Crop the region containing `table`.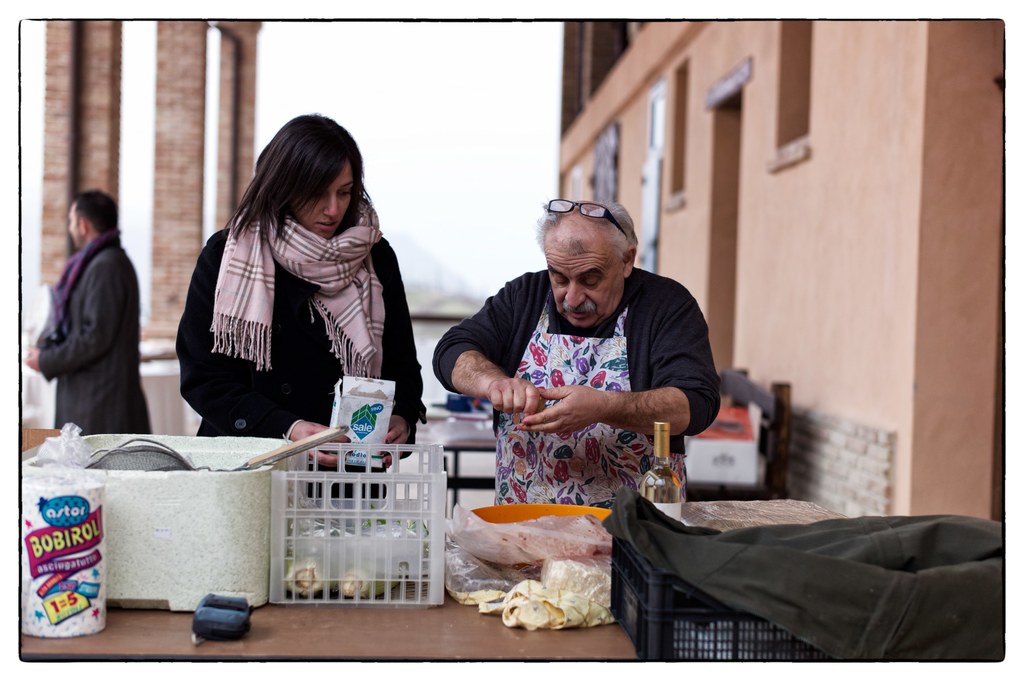
Crop region: (x1=17, y1=495, x2=859, y2=668).
